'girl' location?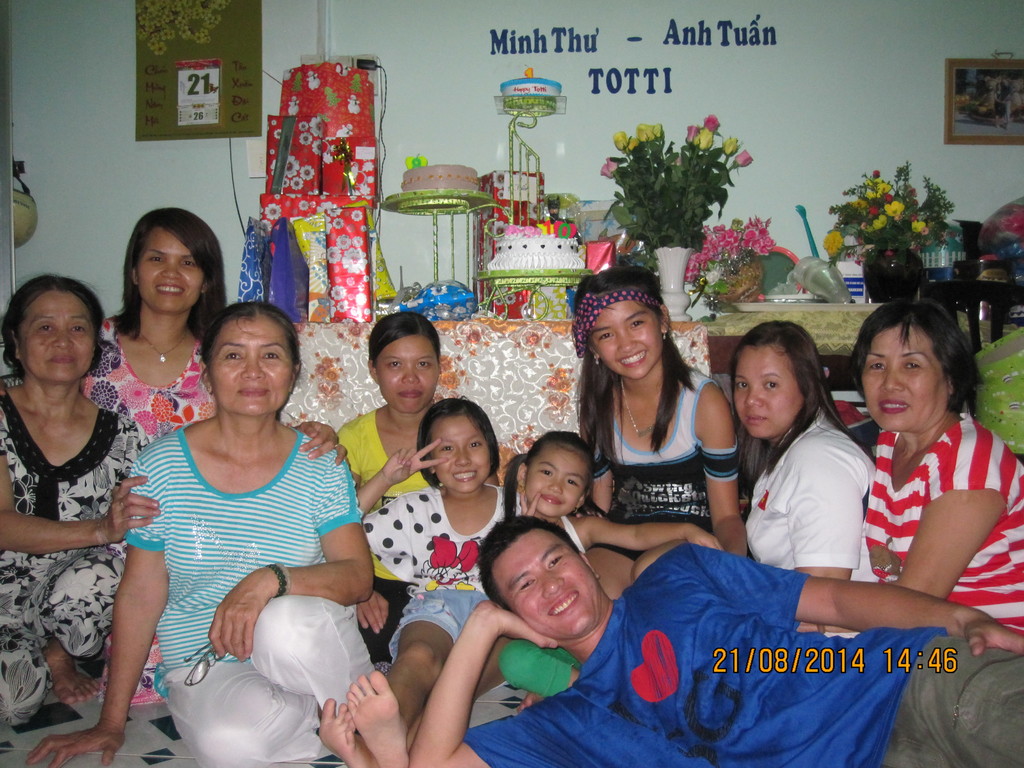
(x1=77, y1=204, x2=350, y2=701)
